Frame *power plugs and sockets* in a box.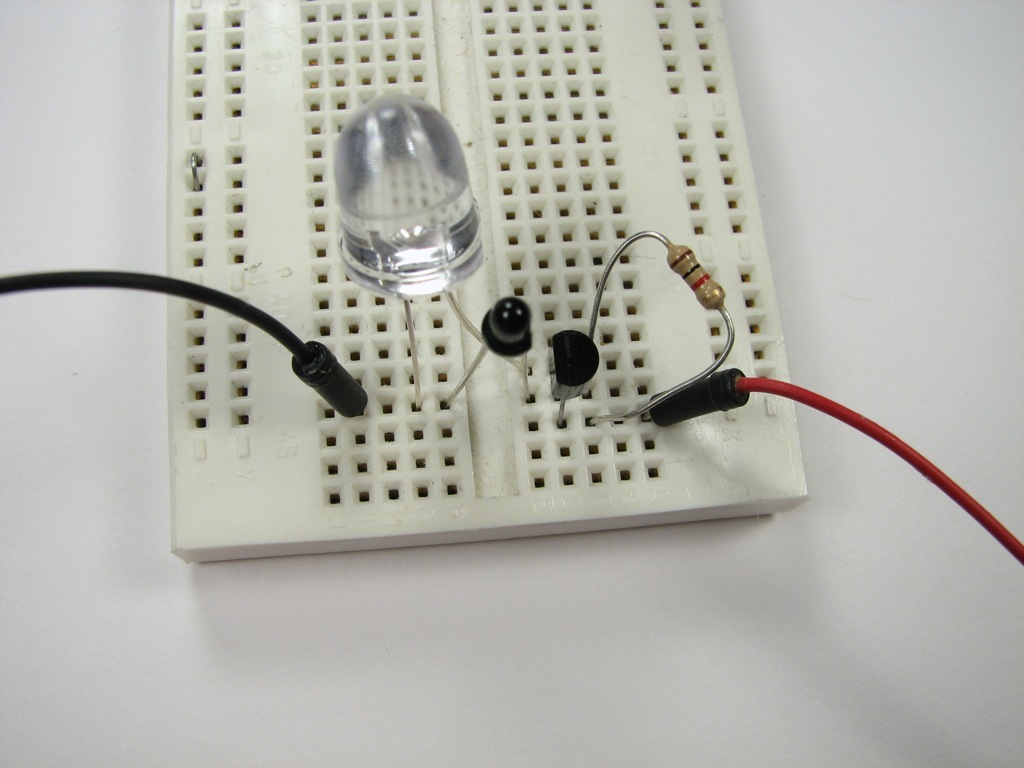
(166, 0, 806, 570).
